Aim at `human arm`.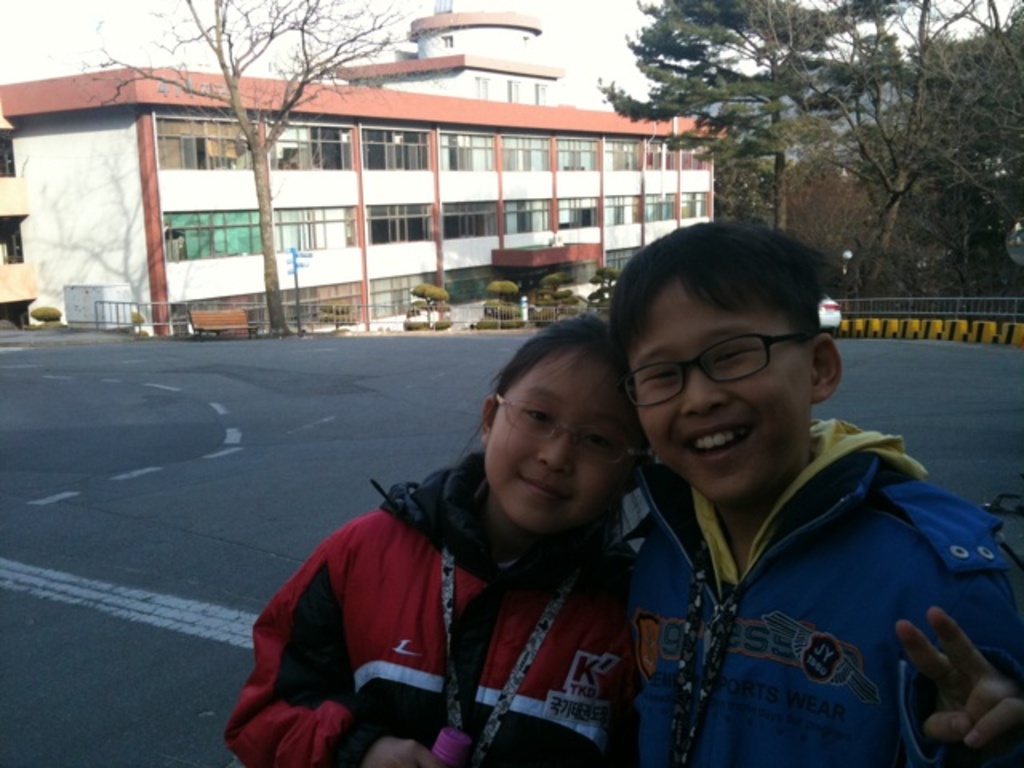
Aimed at [x1=221, y1=507, x2=438, y2=766].
